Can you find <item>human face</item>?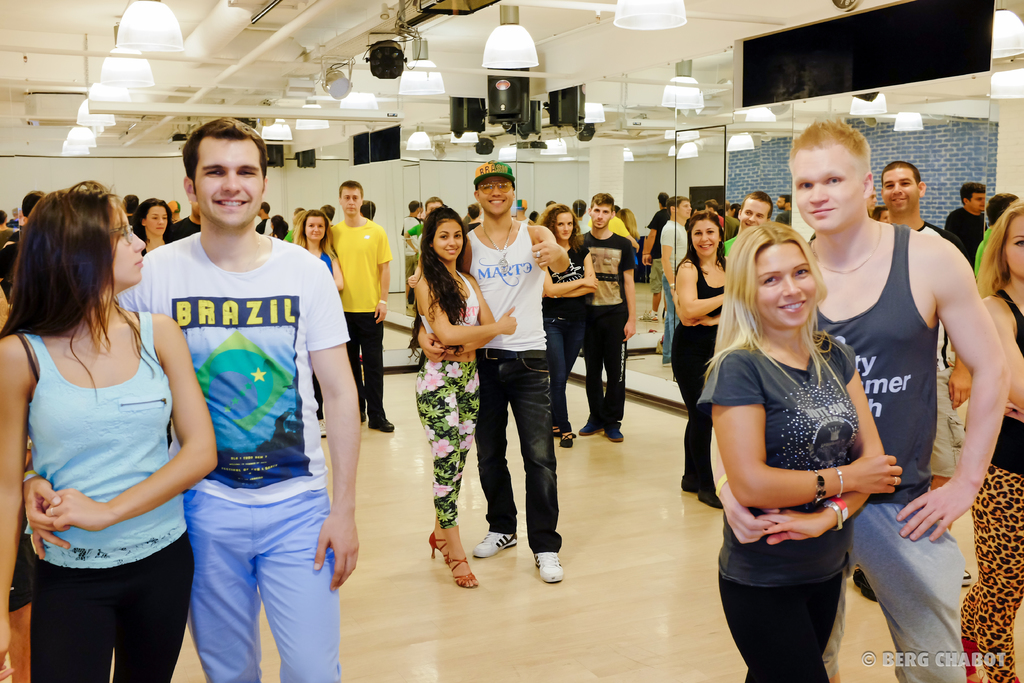
Yes, bounding box: 550:209:573:242.
